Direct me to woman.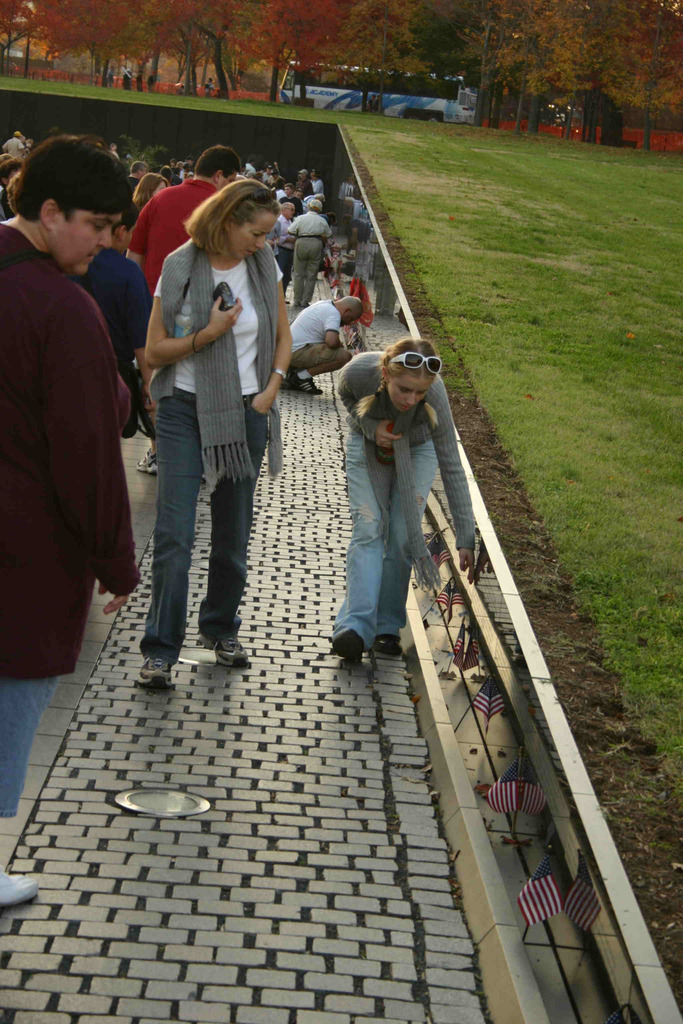
Direction: BBox(336, 337, 484, 659).
